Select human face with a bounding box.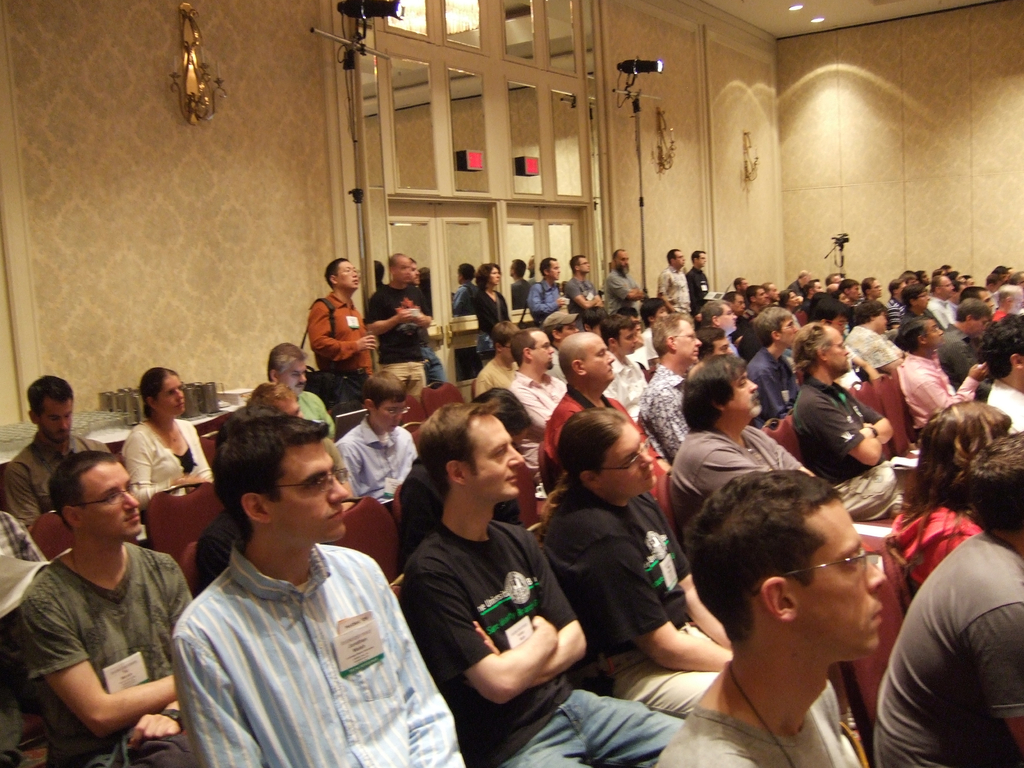
<region>831, 328, 852, 377</region>.
